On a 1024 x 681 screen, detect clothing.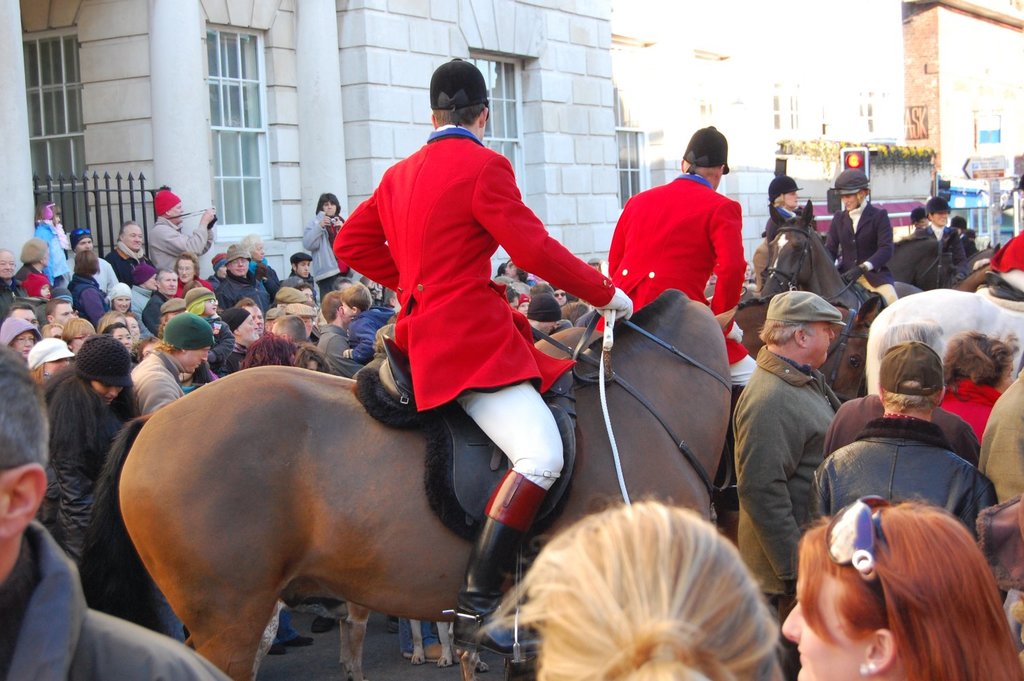
pyautogui.locateOnScreen(912, 222, 966, 283).
